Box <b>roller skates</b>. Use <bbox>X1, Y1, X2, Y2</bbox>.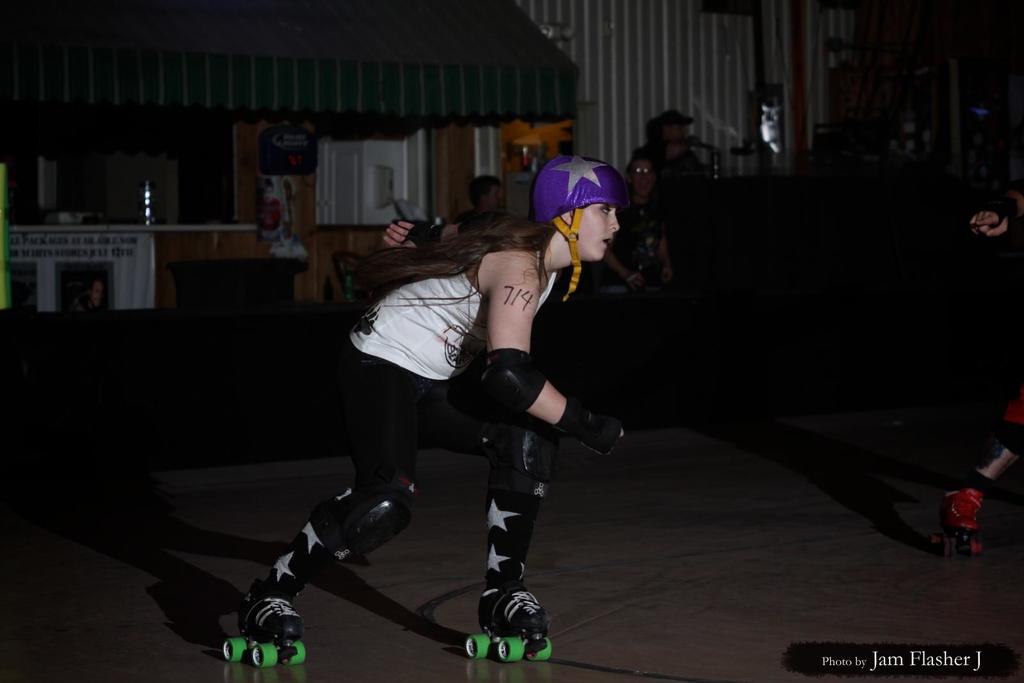
<bbox>463, 584, 552, 664</bbox>.
